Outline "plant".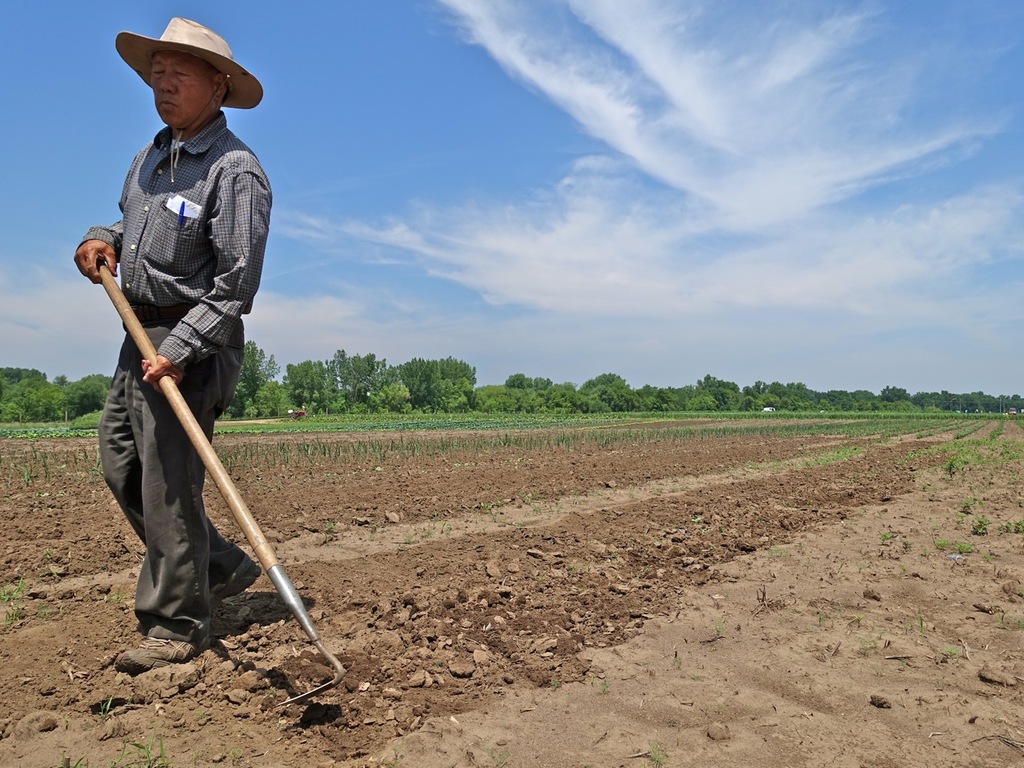
Outline: box=[916, 611, 928, 637].
